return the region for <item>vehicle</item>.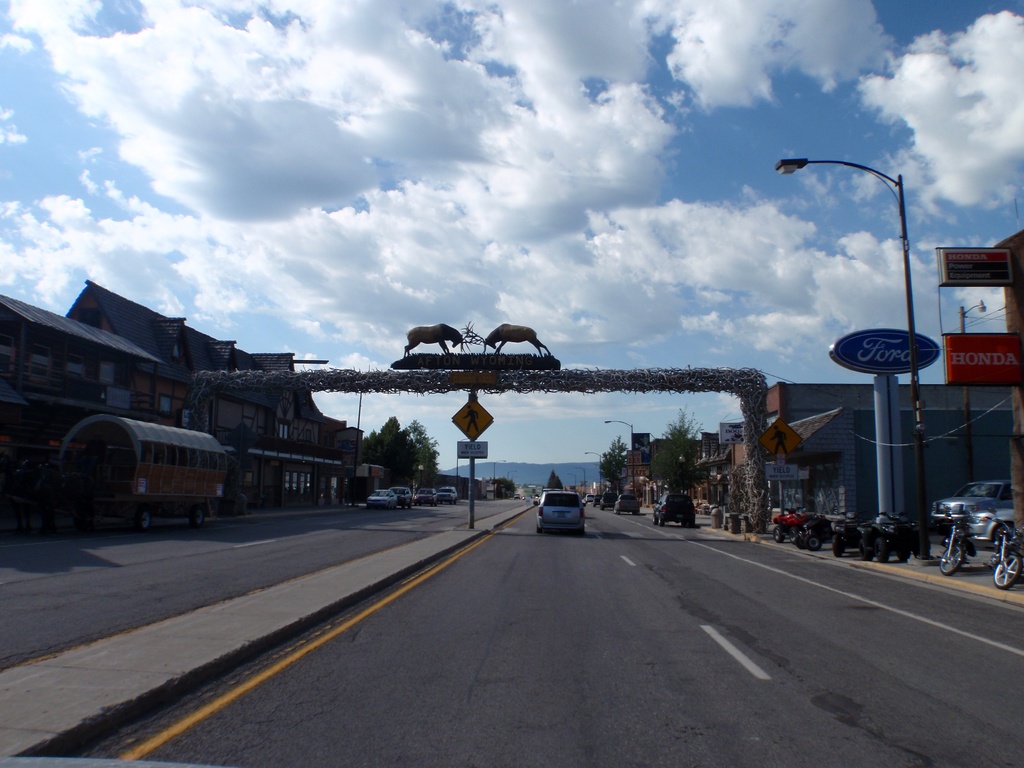
367 490 396 511.
